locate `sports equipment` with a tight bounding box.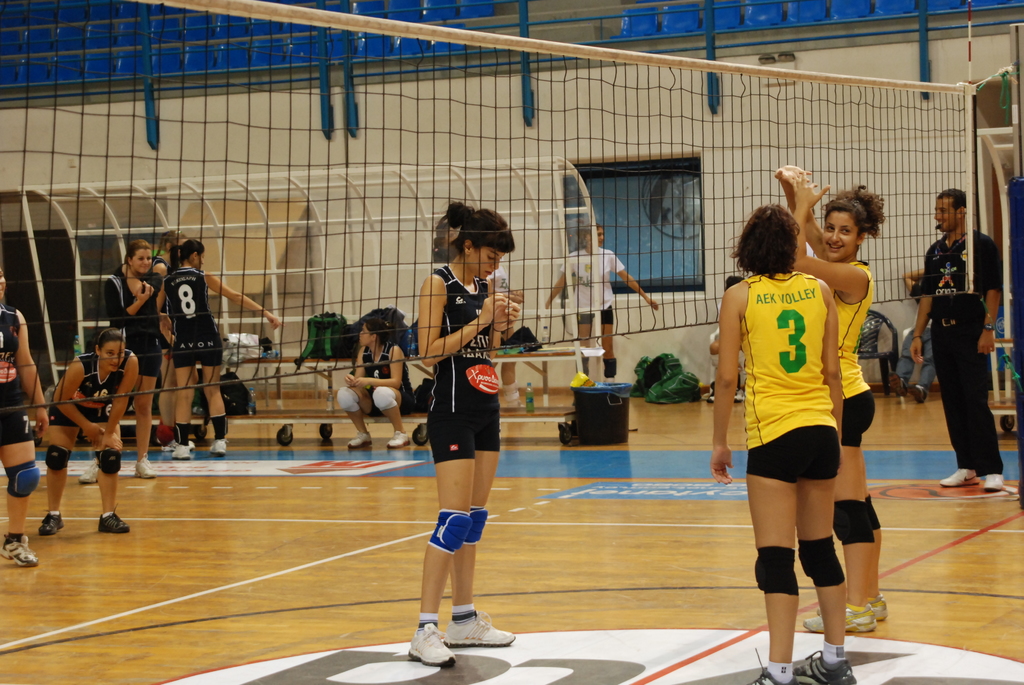
BBox(0, 461, 45, 501).
